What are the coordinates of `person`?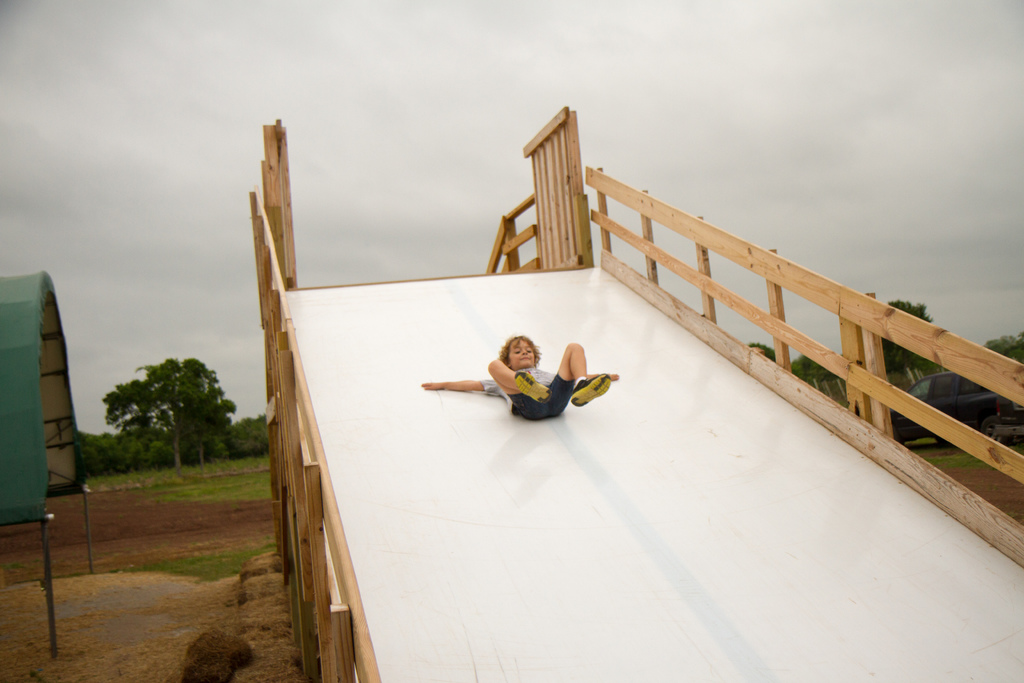
(x1=410, y1=334, x2=623, y2=424).
